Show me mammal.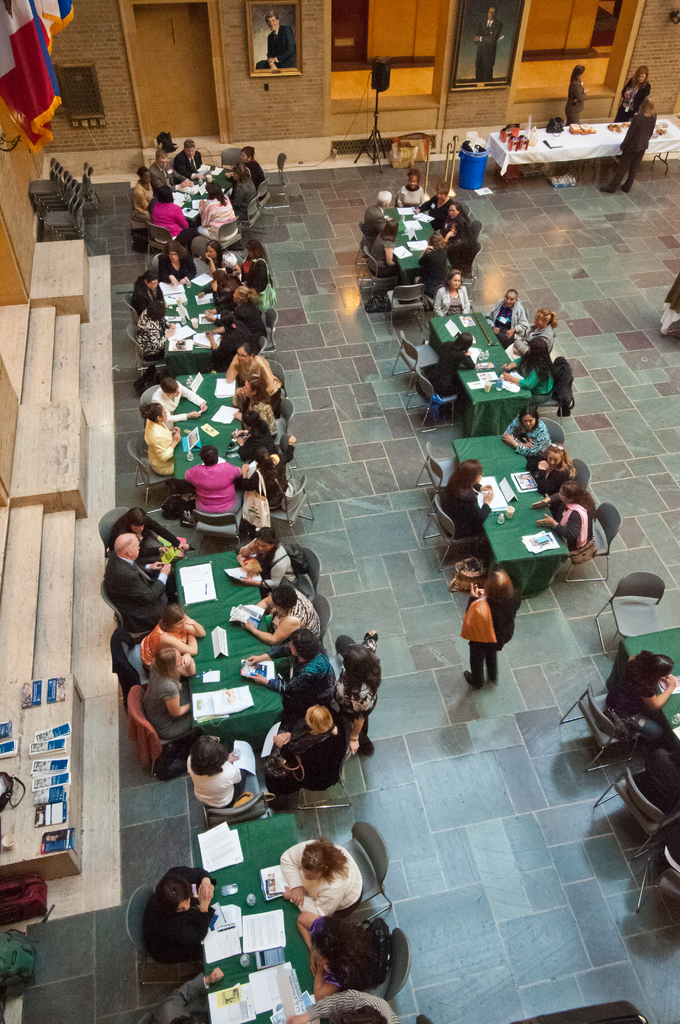
mammal is here: box=[504, 305, 560, 356].
